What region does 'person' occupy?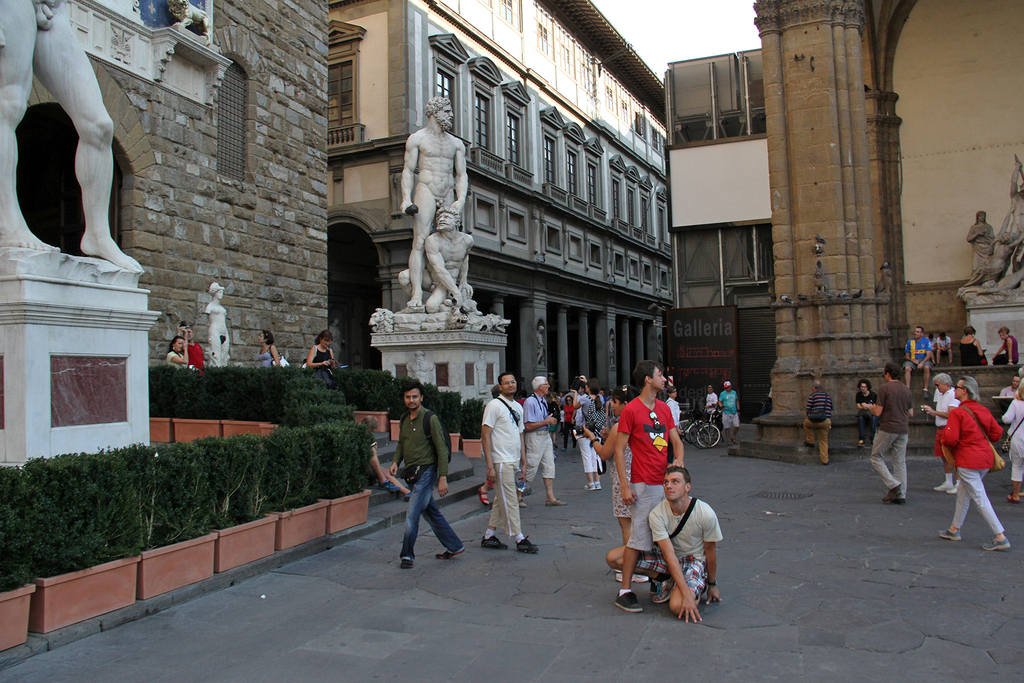
[left=309, top=330, right=333, bottom=368].
